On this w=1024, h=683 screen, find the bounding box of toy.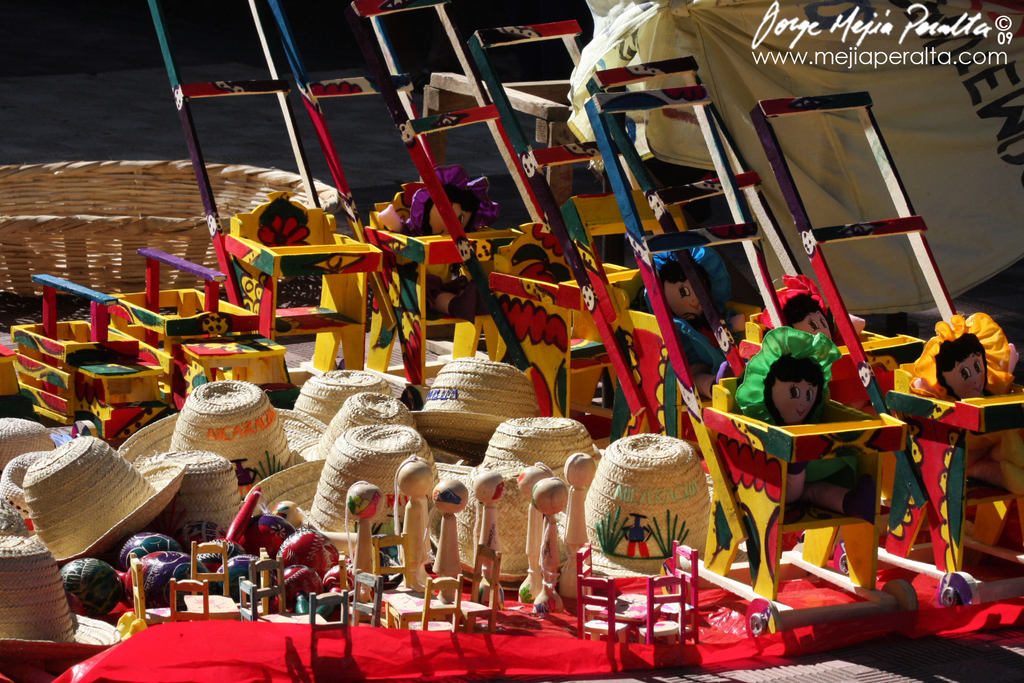
Bounding box: pyautogui.locateOnScreen(735, 88, 1023, 604).
